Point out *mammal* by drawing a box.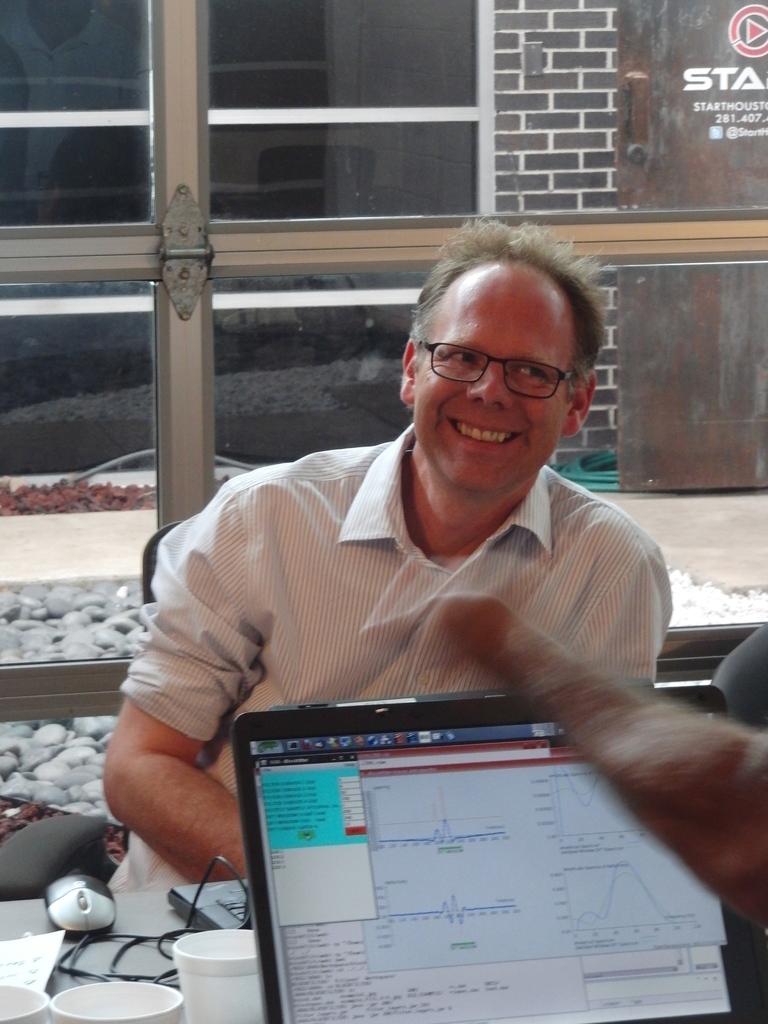
{"left": 129, "top": 351, "right": 709, "bottom": 929}.
